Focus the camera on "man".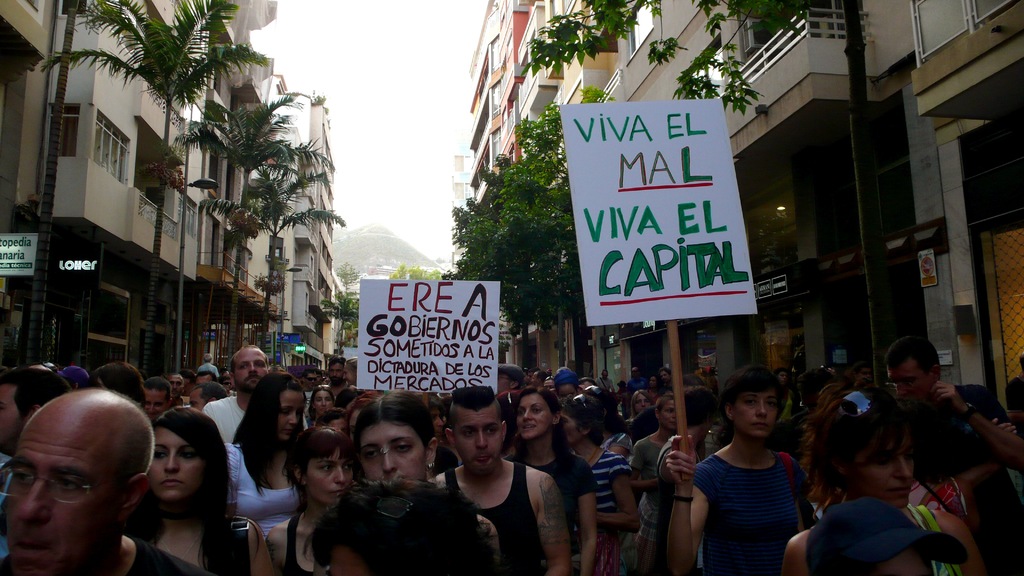
Focus region: <bbox>300, 365, 321, 415</bbox>.
